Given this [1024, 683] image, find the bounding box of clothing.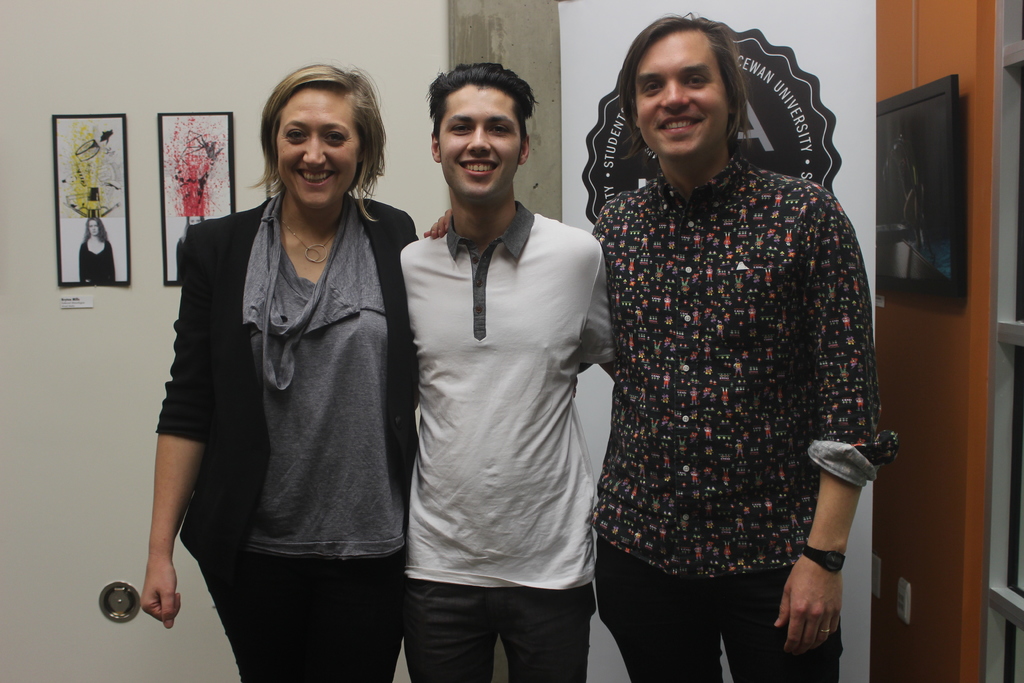
[x1=589, y1=154, x2=902, y2=682].
